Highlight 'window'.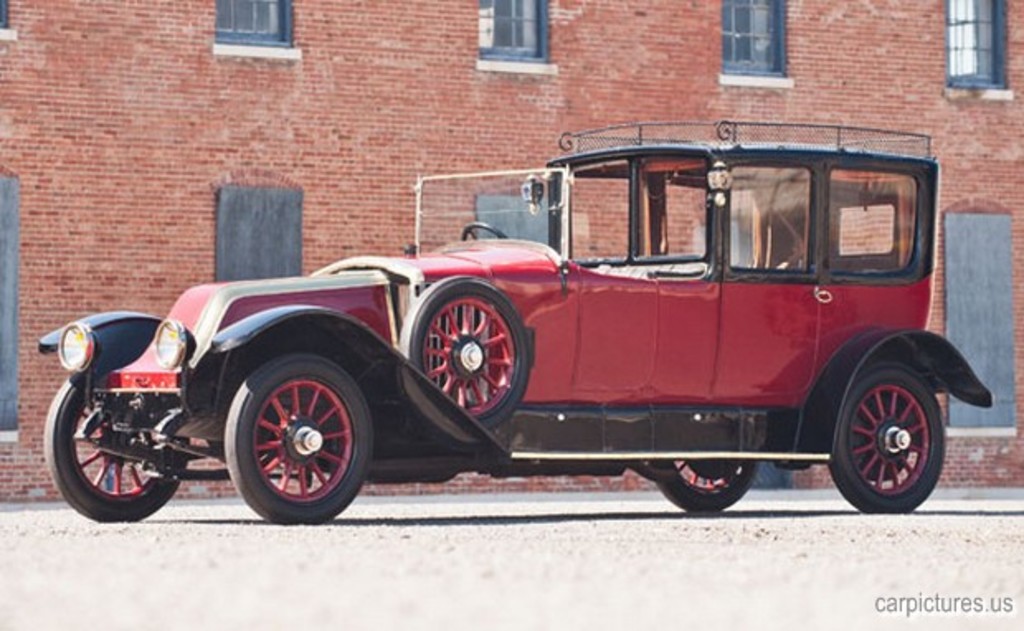
Highlighted region: x1=206 y1=0 x2=299 y2=50.
